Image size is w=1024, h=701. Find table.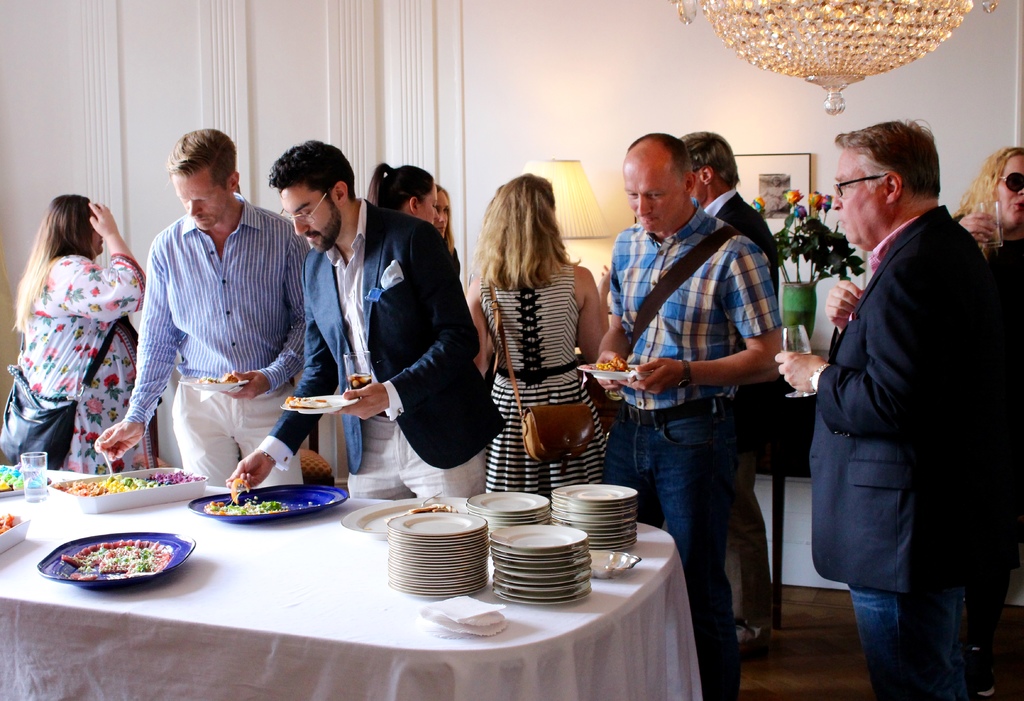
x1=0 y1=450 x2=669 y2=668.
